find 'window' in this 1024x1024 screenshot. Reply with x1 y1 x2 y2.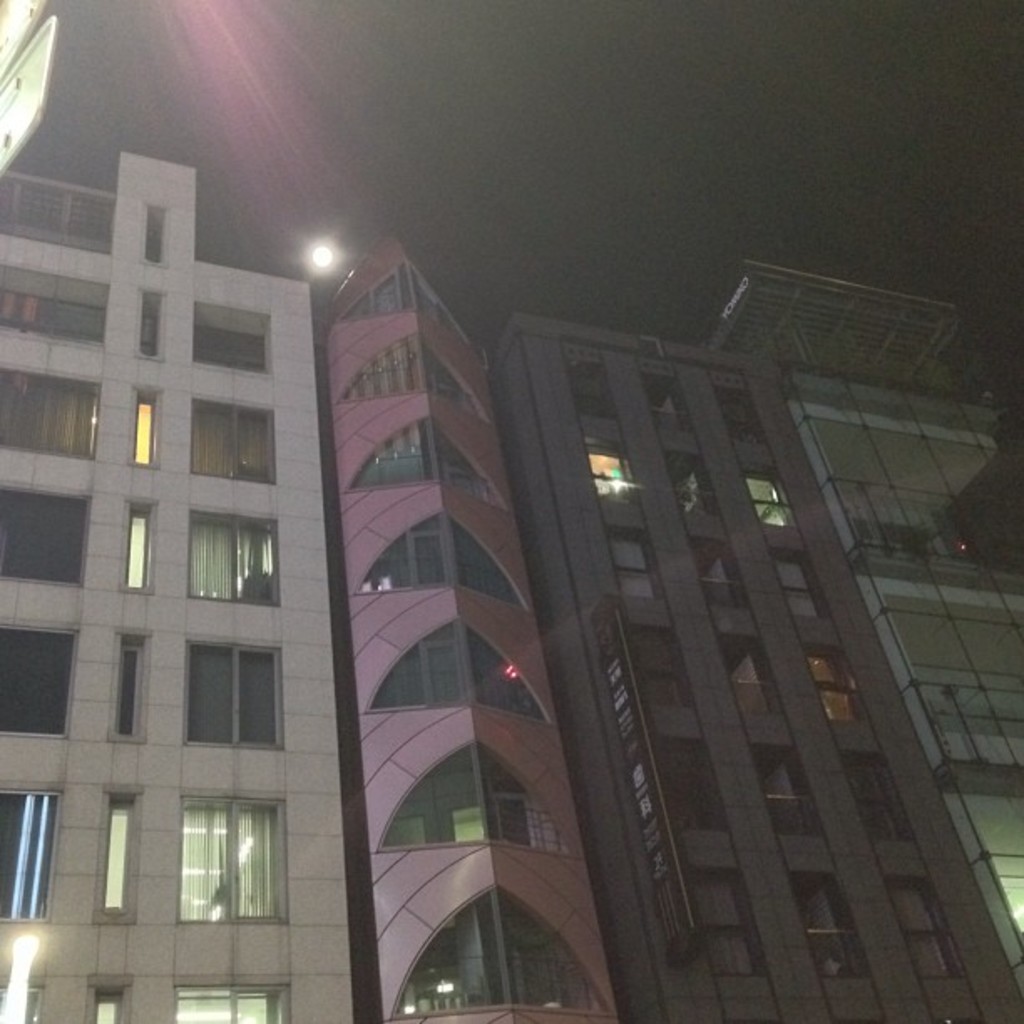
796 870 850 975.
